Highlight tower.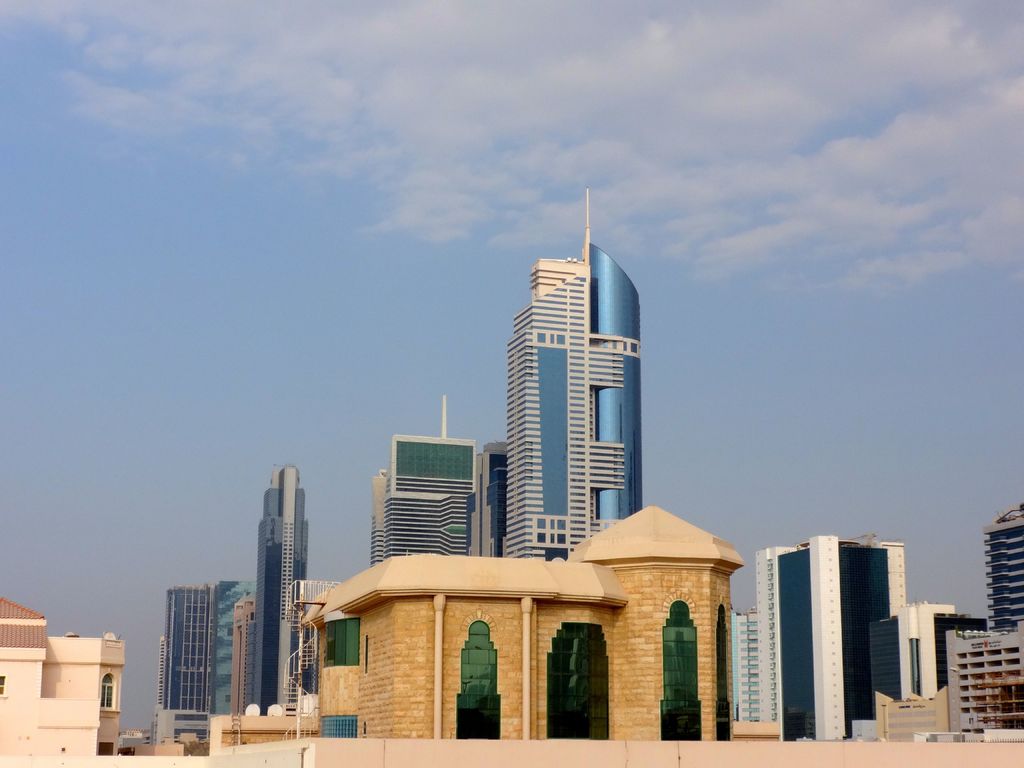
Highlighted region: [left=755, top=531, right=916, bottom=739].
